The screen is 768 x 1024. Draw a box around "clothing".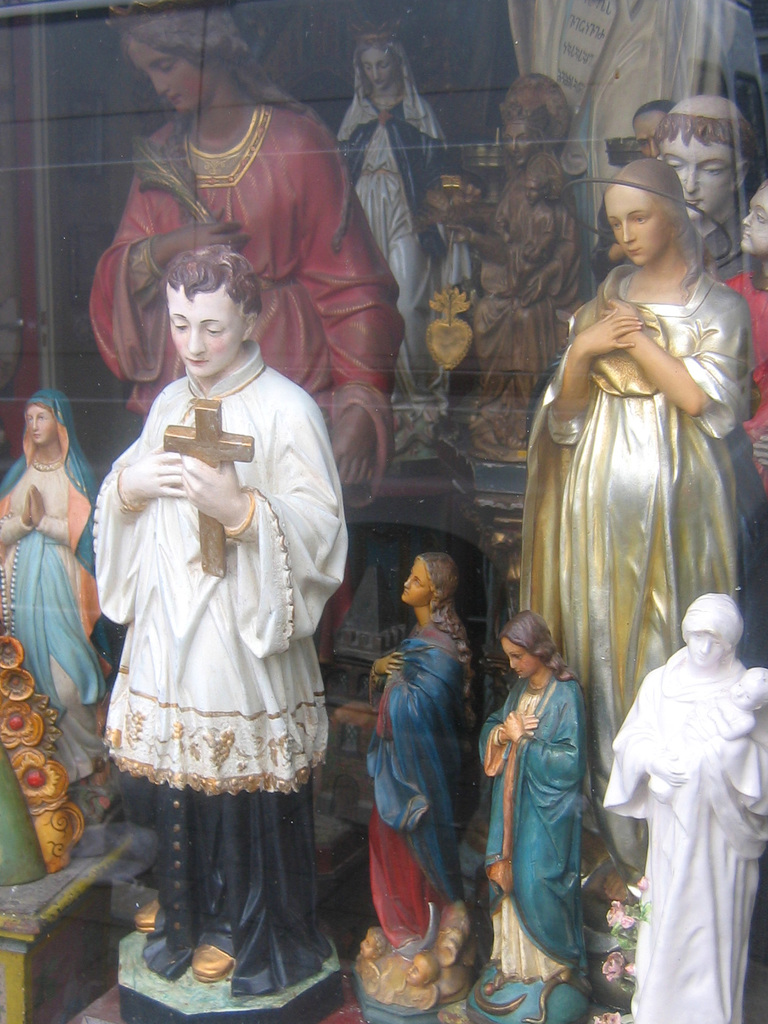
[left=90, top=95, right=401, bottom=666].
